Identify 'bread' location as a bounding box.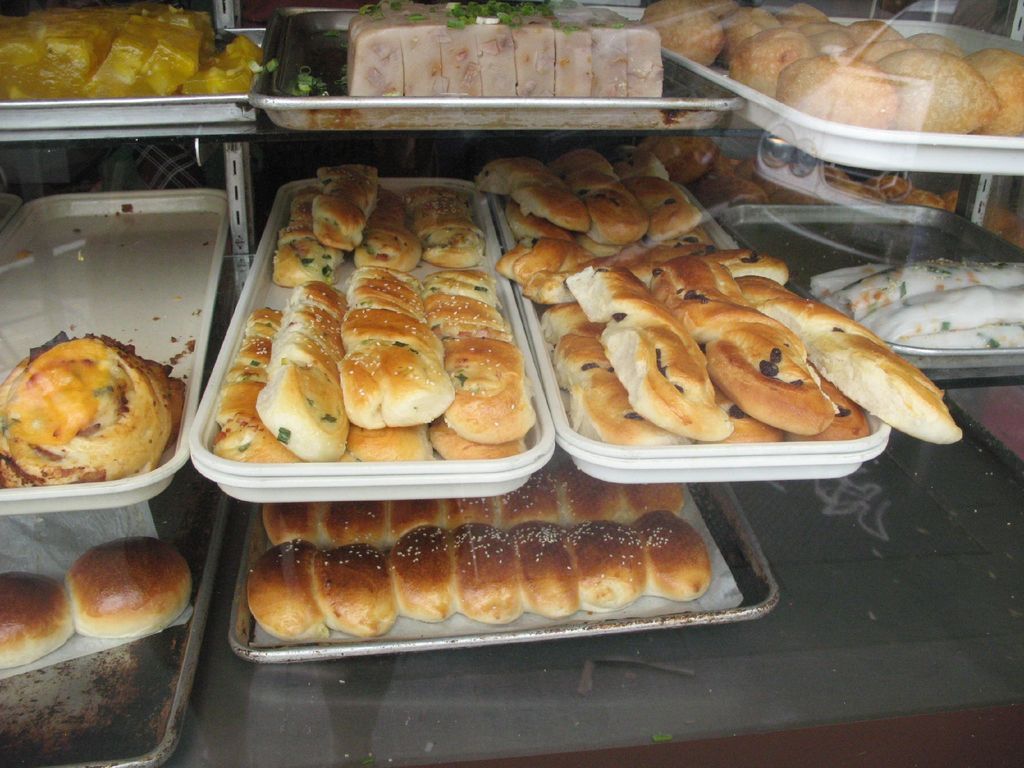
box(4, 340, 191, 484).
